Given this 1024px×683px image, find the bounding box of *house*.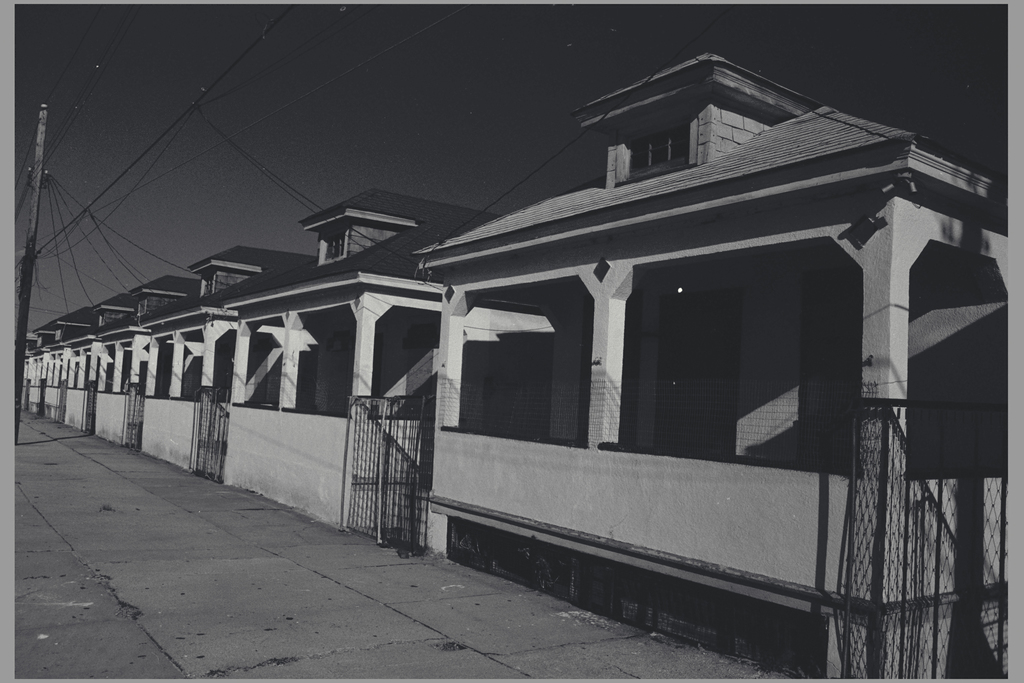
{"left": 236, "top": 219, "right": 408, "bottom": 544}.
